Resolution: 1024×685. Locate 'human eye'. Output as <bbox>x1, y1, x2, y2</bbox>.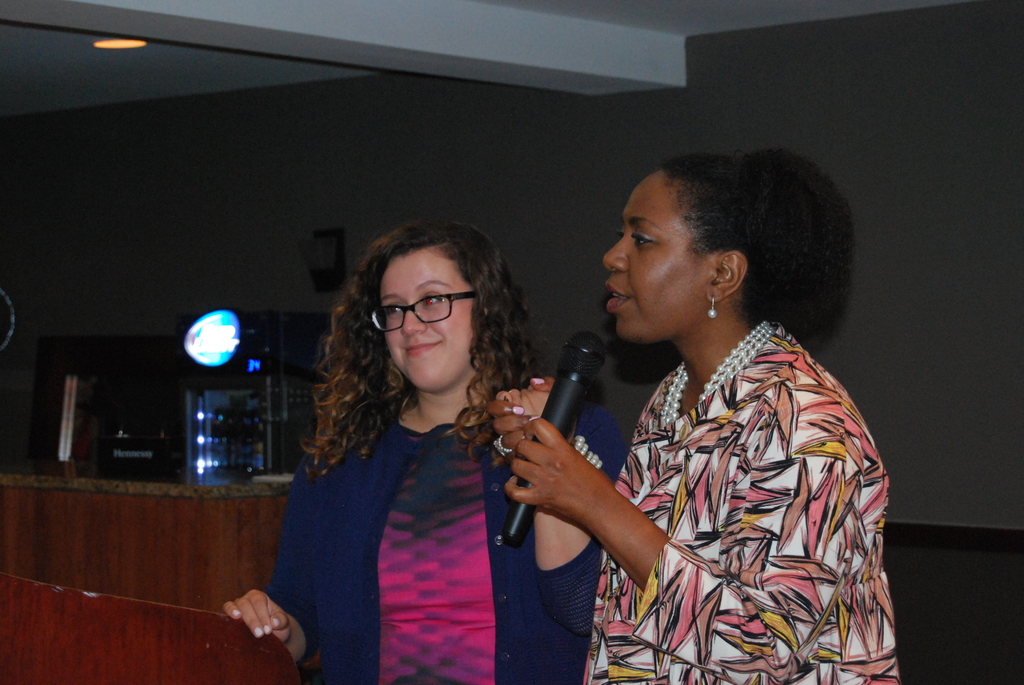
<bbox>626, 227, 668, 251</bbox>.
